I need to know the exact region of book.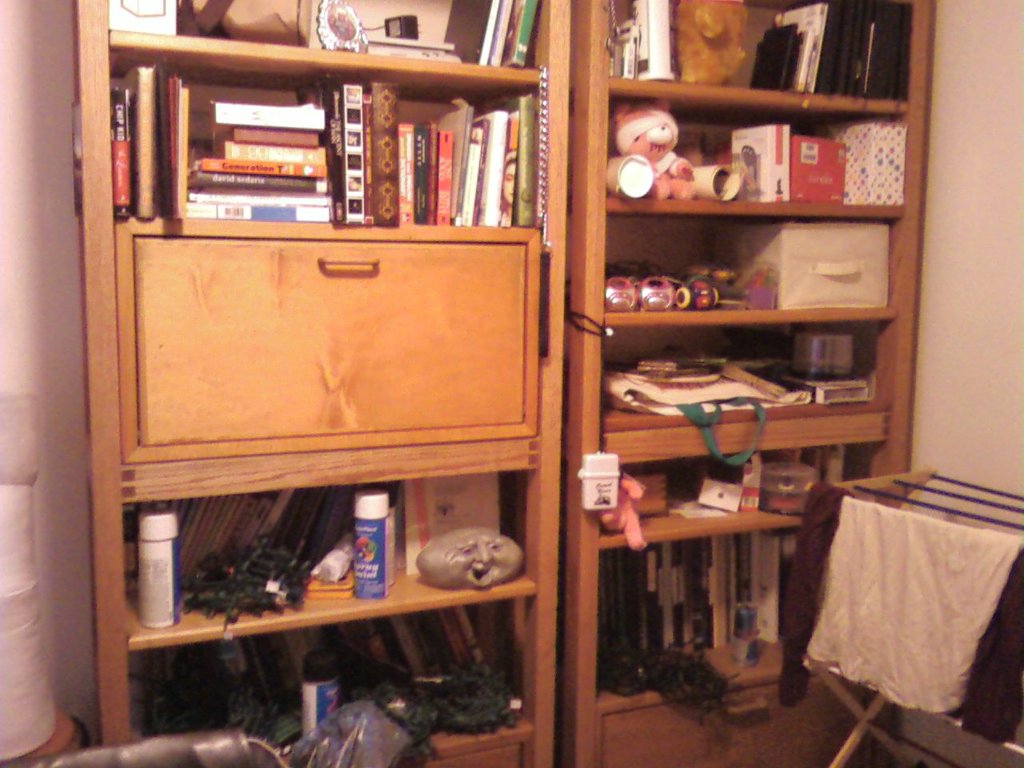
Region: 434 129 441 222.
